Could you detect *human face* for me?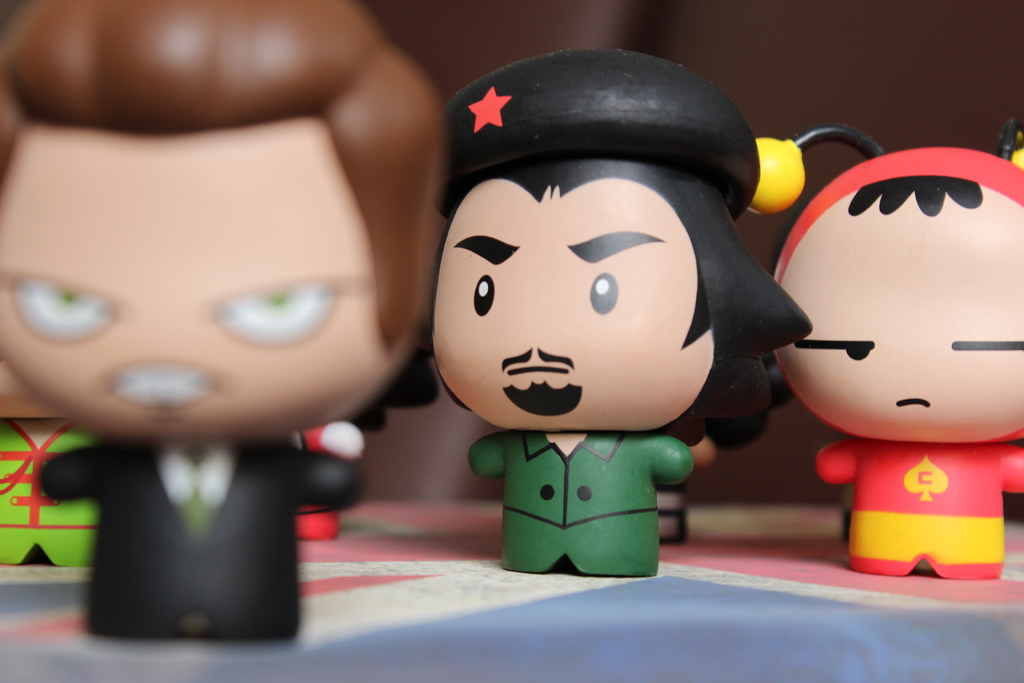
Detection result: detection(777, 186, 1023, 443).
